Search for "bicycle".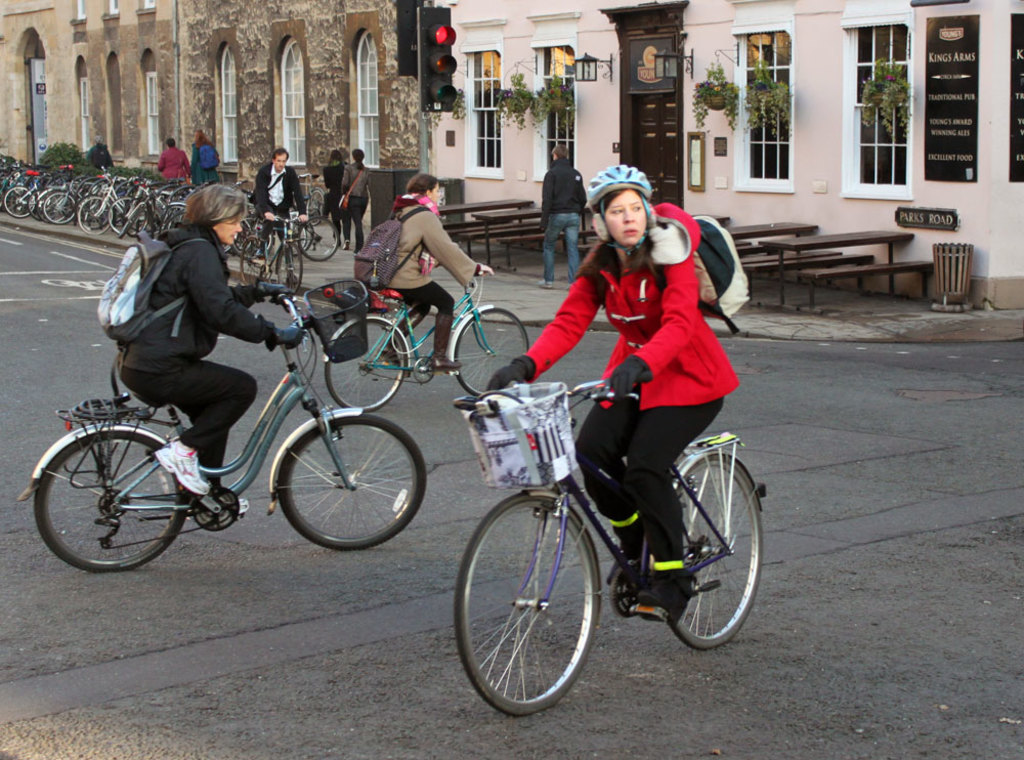
Found at (238,195,264,262).
